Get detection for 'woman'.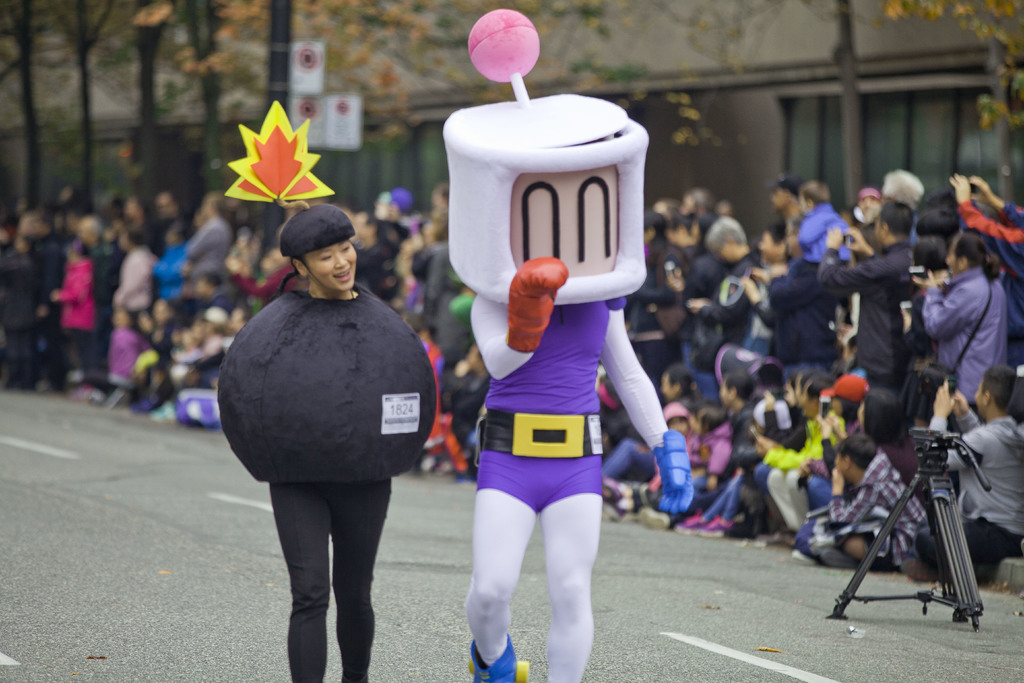
Detection: crop(221, 204, 435, 682).
